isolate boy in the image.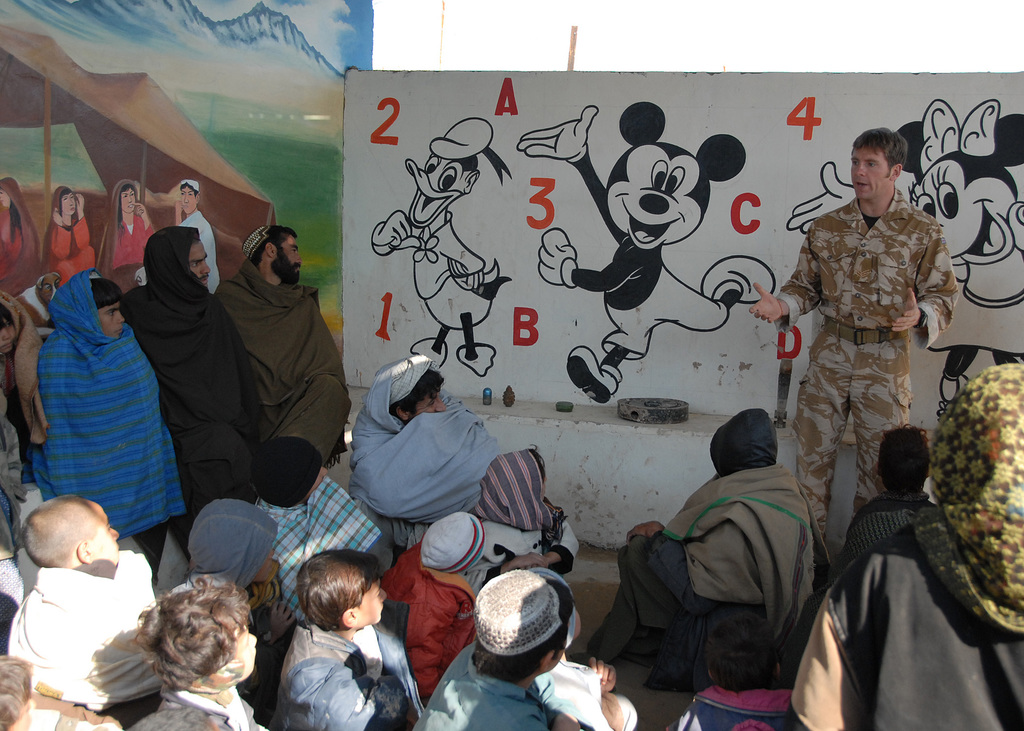
Isolated region: l=680, t=613, r=795, b=730.
